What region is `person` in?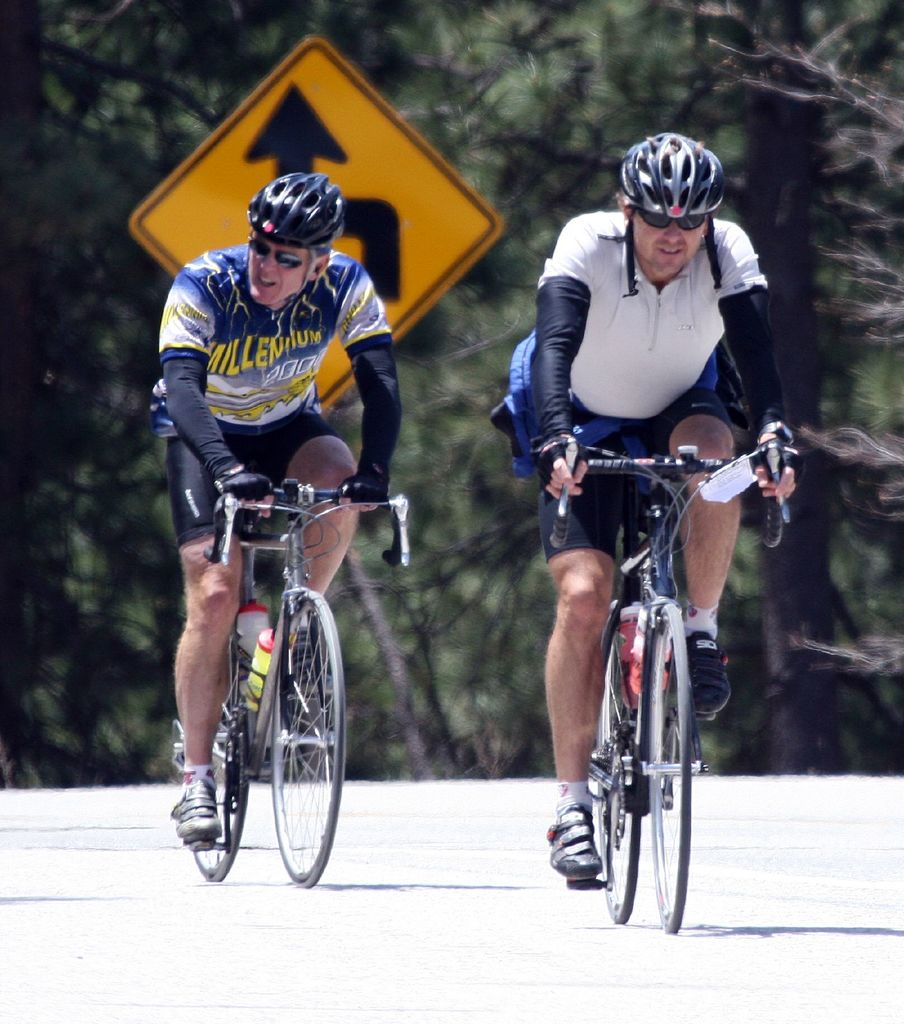
(left=530, top=134, right=801, bottom=877).
